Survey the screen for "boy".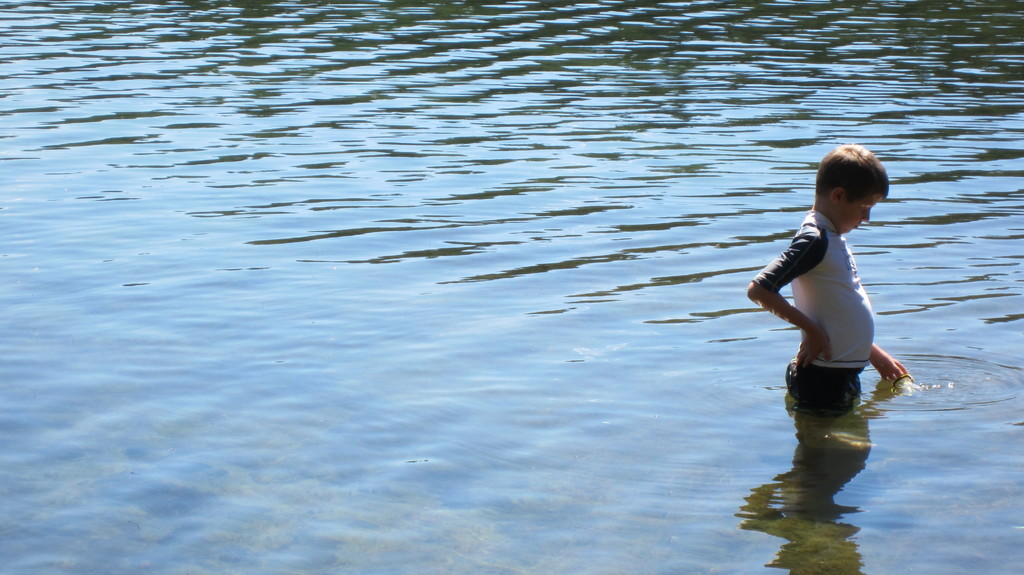
Survey found: x1=744, y1=140, x2=918, y2=418.
